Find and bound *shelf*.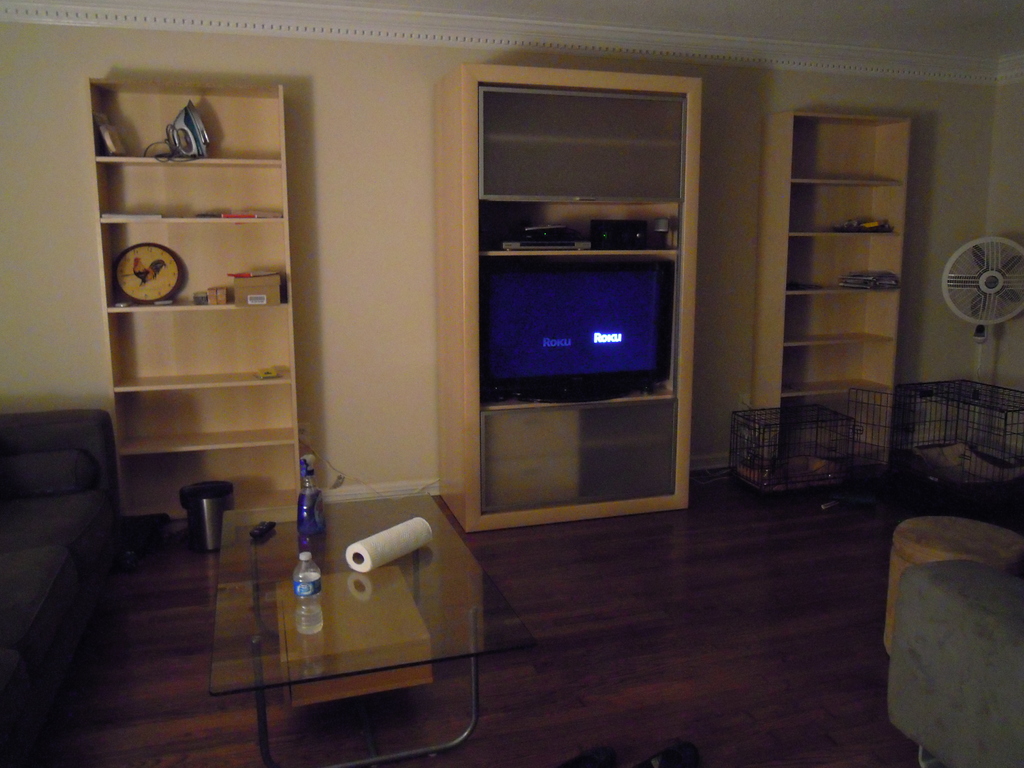
Bound: pyautogui.locateOnScreen(84, 77, 308, 537).
